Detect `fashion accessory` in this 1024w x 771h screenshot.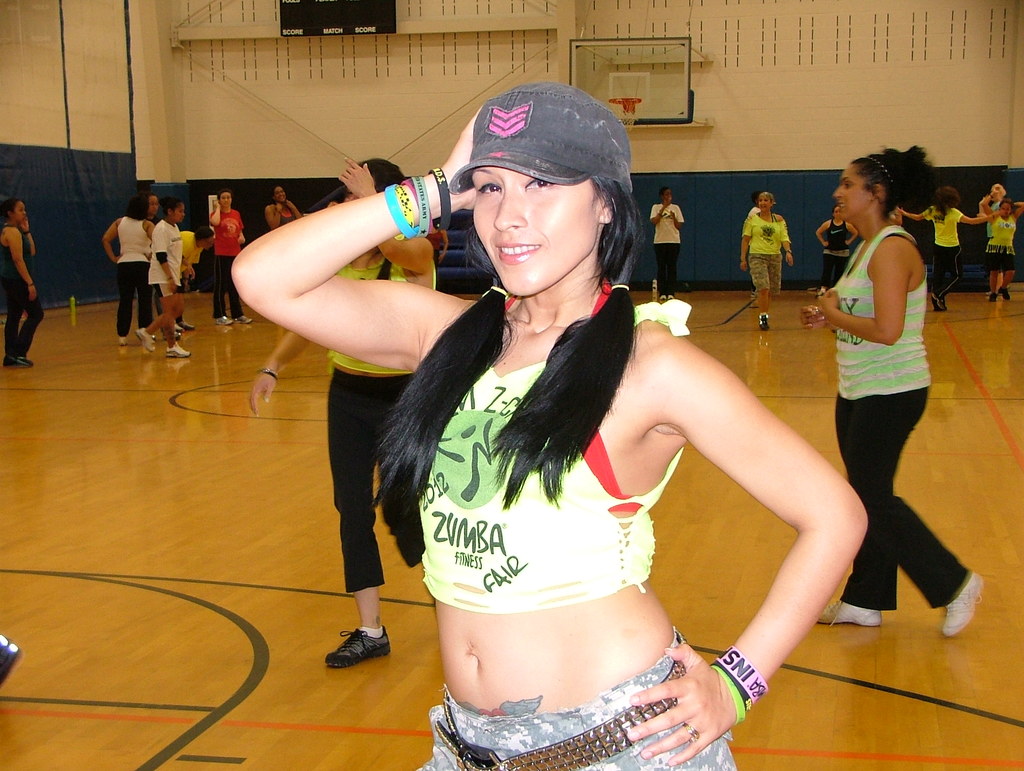
Detection: x1=712, y1=642, x2=775, y2=724.
